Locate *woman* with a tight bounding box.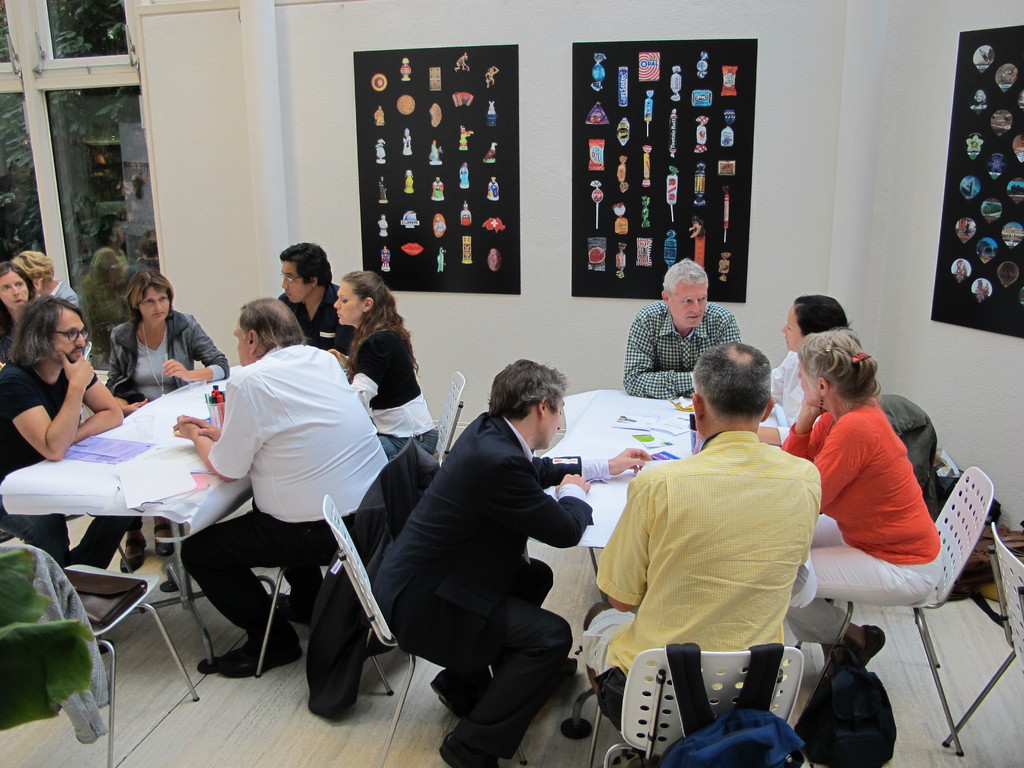
bbox=(324, 273, 442, 467).
